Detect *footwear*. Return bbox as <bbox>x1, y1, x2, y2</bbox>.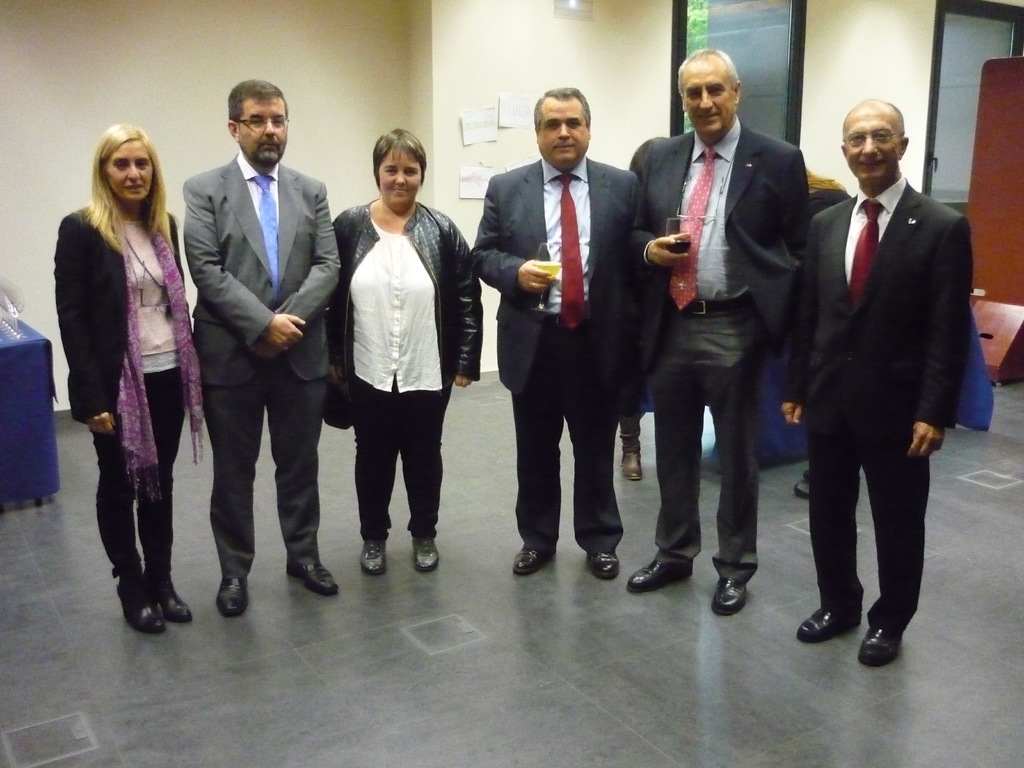
<bbox>792, 465, 812, 502</bbox>.
